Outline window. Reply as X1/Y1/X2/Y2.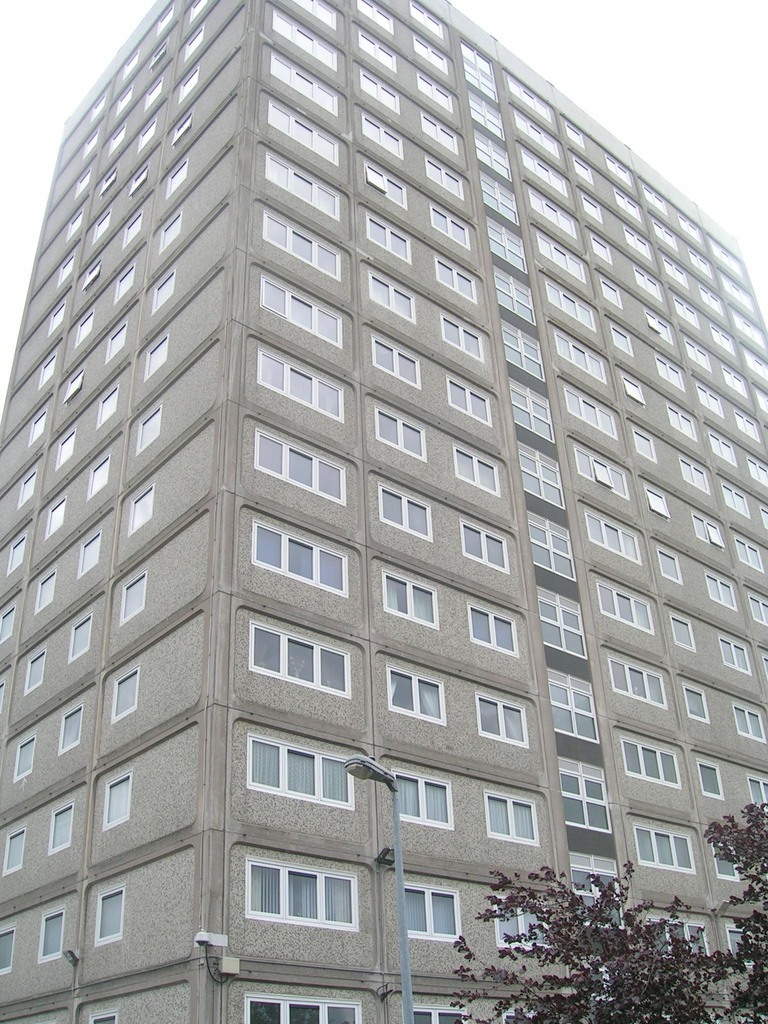
447/445/499/492.
